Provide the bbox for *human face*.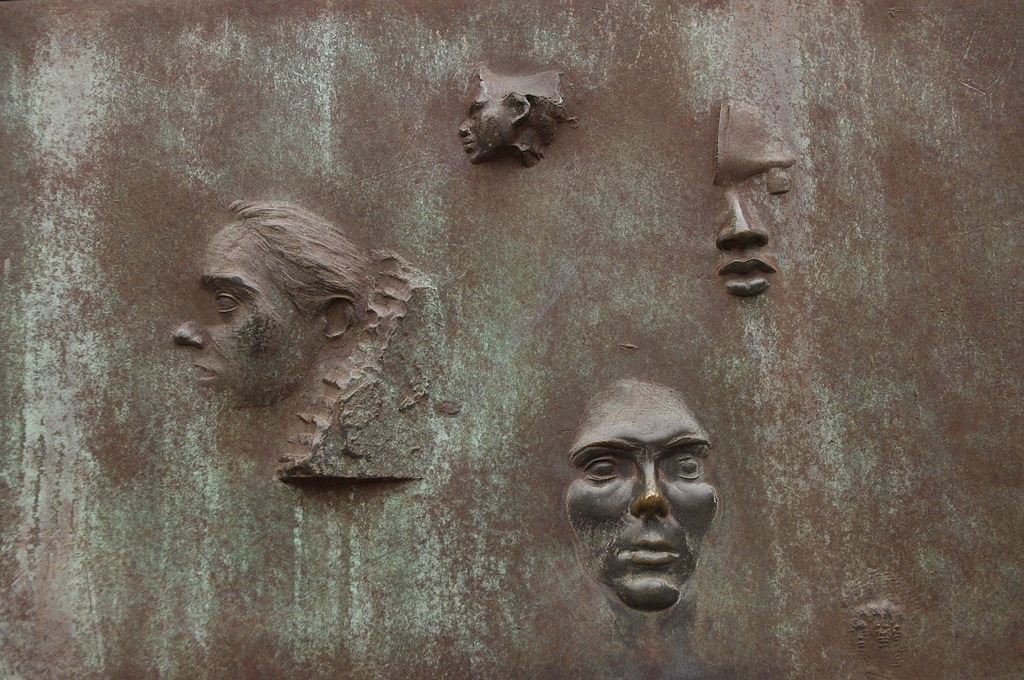
<region>566, 387, 719, 601</region>.
